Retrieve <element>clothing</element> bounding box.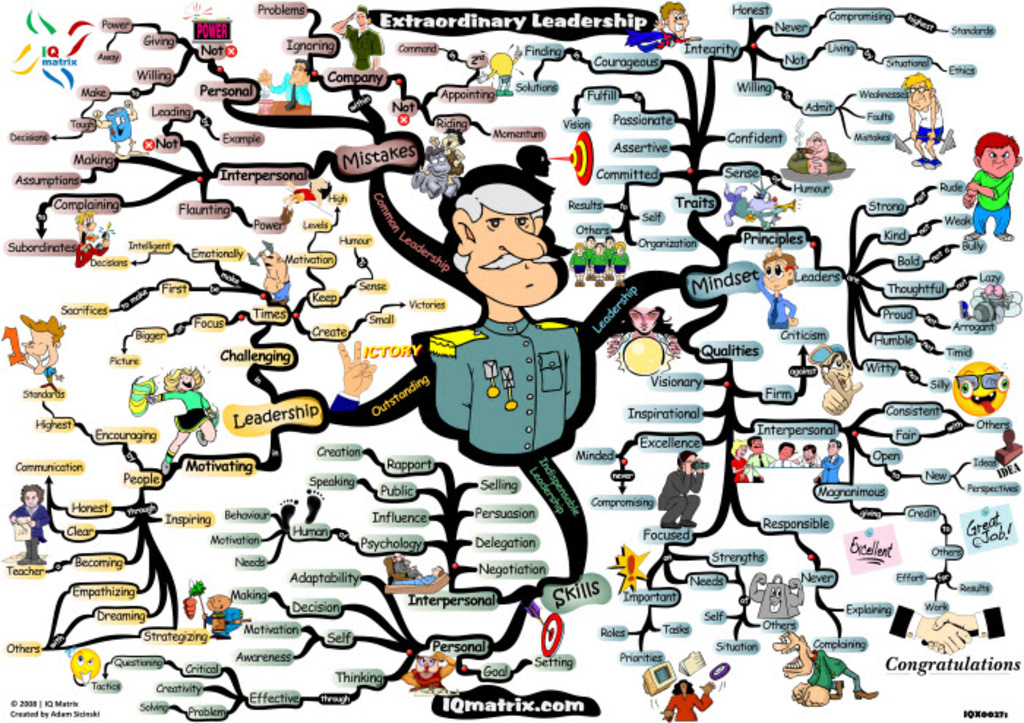
Bounding box: <bbox>970, 168, 1017, 236</bbox>.
